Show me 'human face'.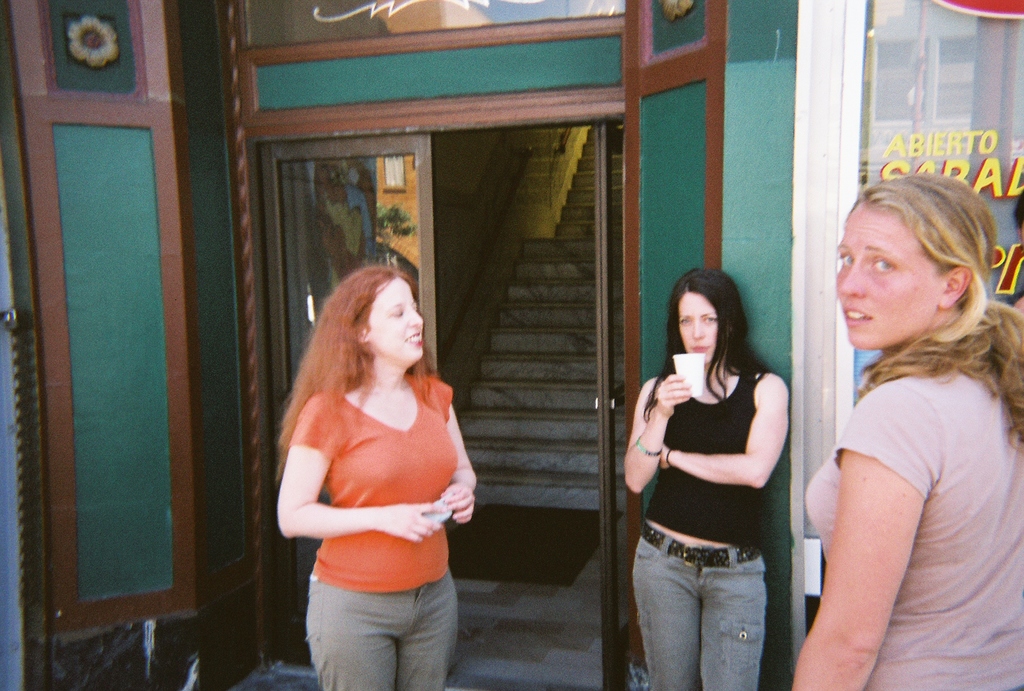
'human face' is here: Rect(368, 282, 427, 360).
